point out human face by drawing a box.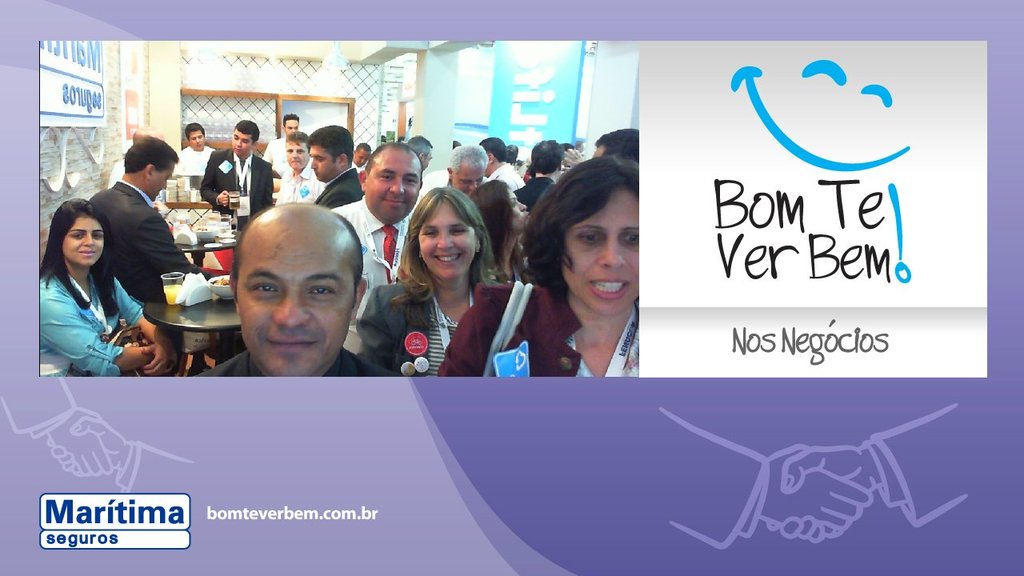
(left=282, top=121, right=294, bottom=136).
